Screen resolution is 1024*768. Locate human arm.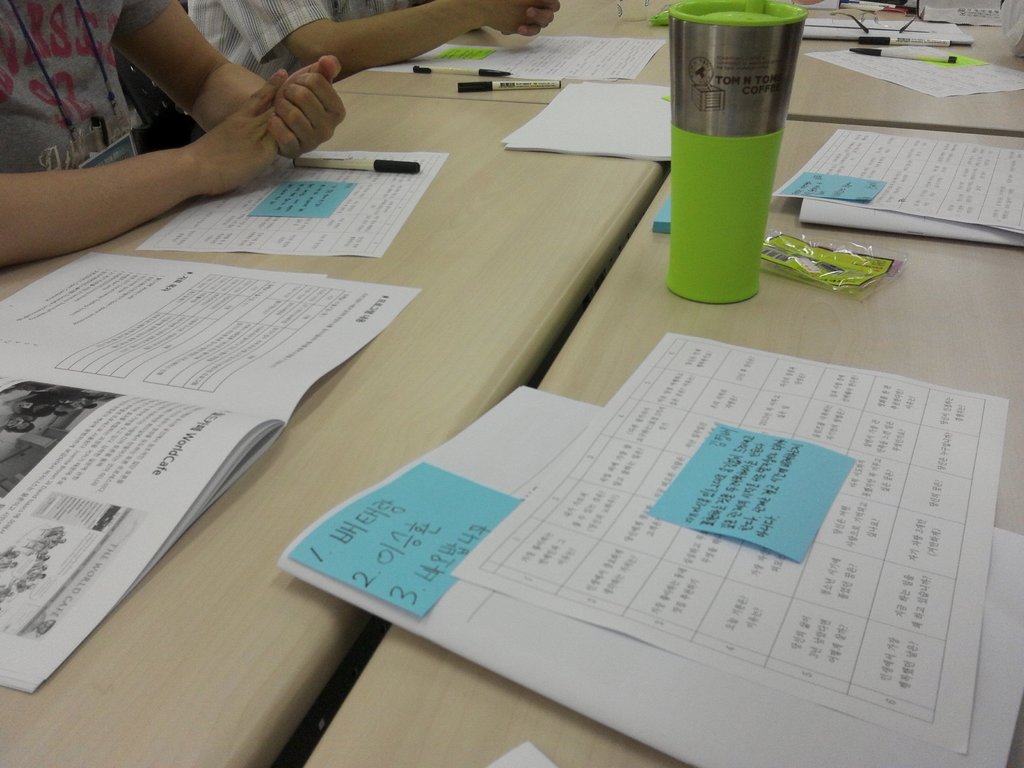
bbox(0, 66, 268, 255).
